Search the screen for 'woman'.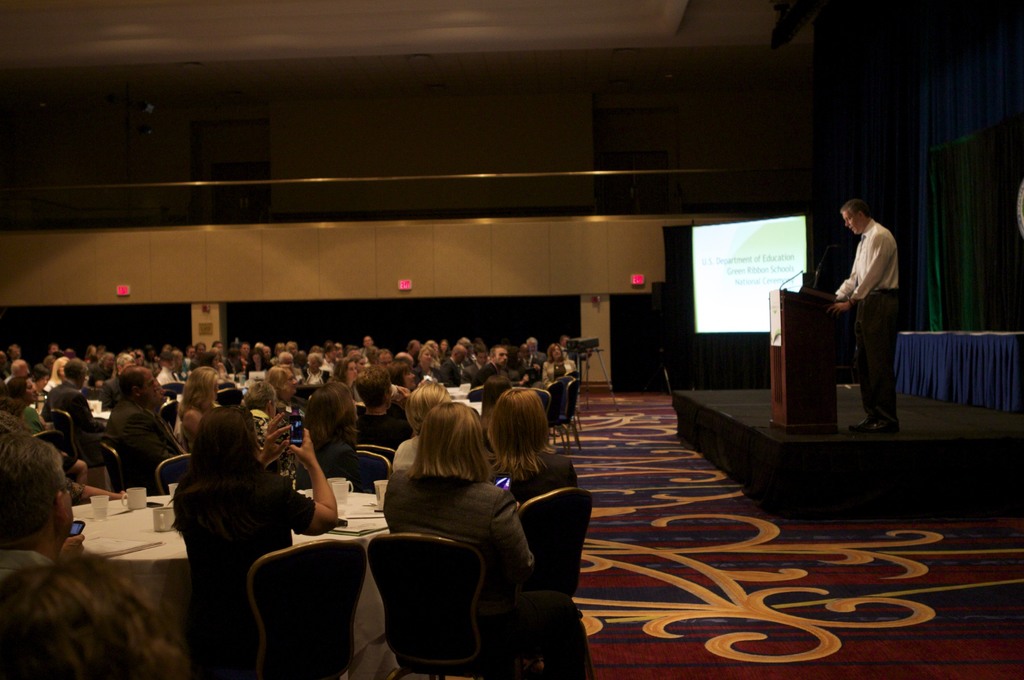
Found at bbox=[177, 368, 225, 453].
